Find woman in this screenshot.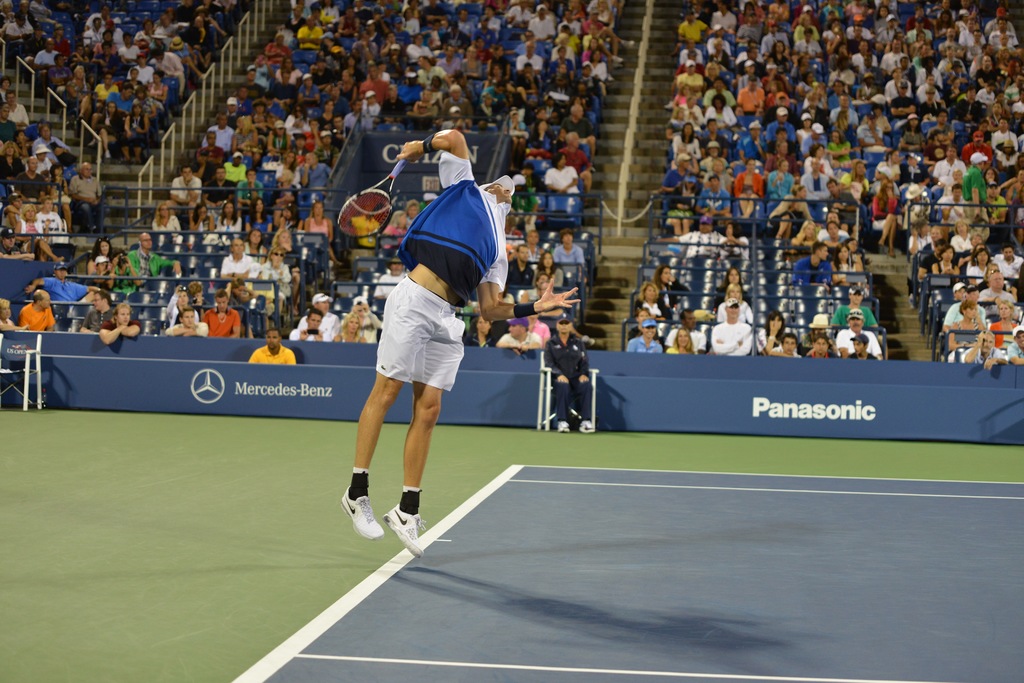
The bounding box for woman is <box>827,26,847,59</box>.
